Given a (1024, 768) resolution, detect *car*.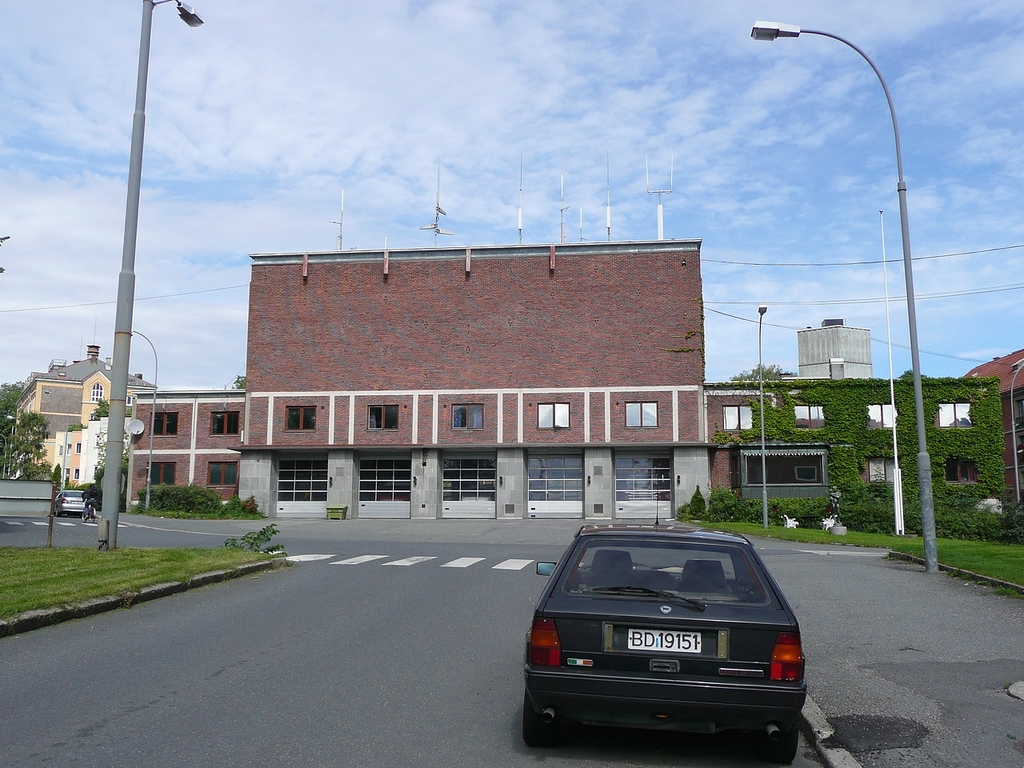
x1=55, y1=490, x2=88, y2=514.
